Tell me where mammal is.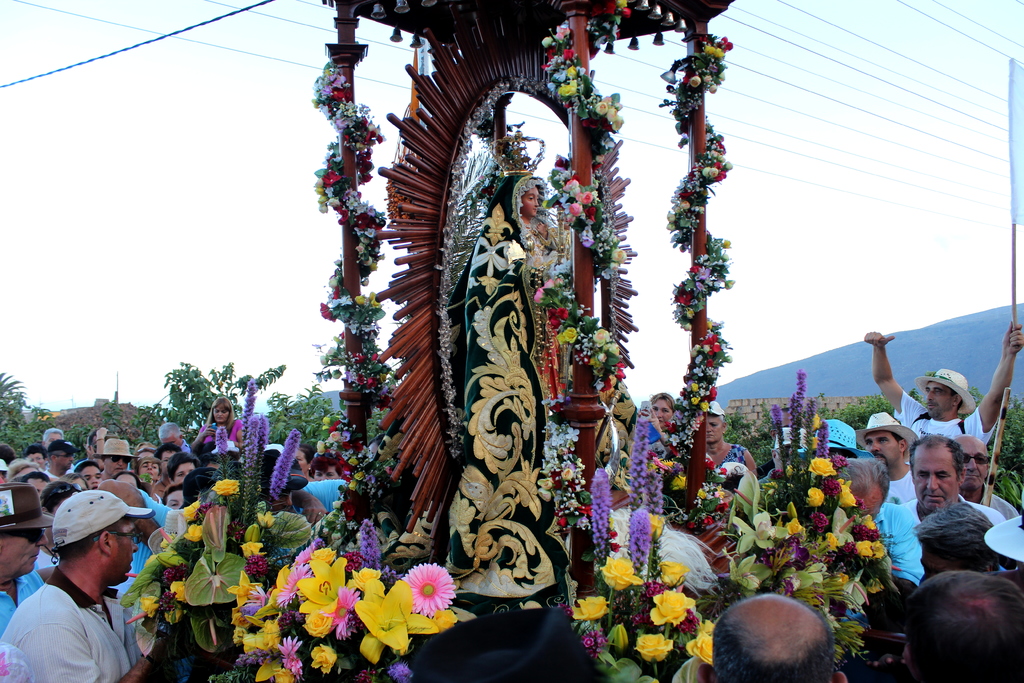
mammal is at pyautogui.locateOnScreen(518, 183, 566, 397).
